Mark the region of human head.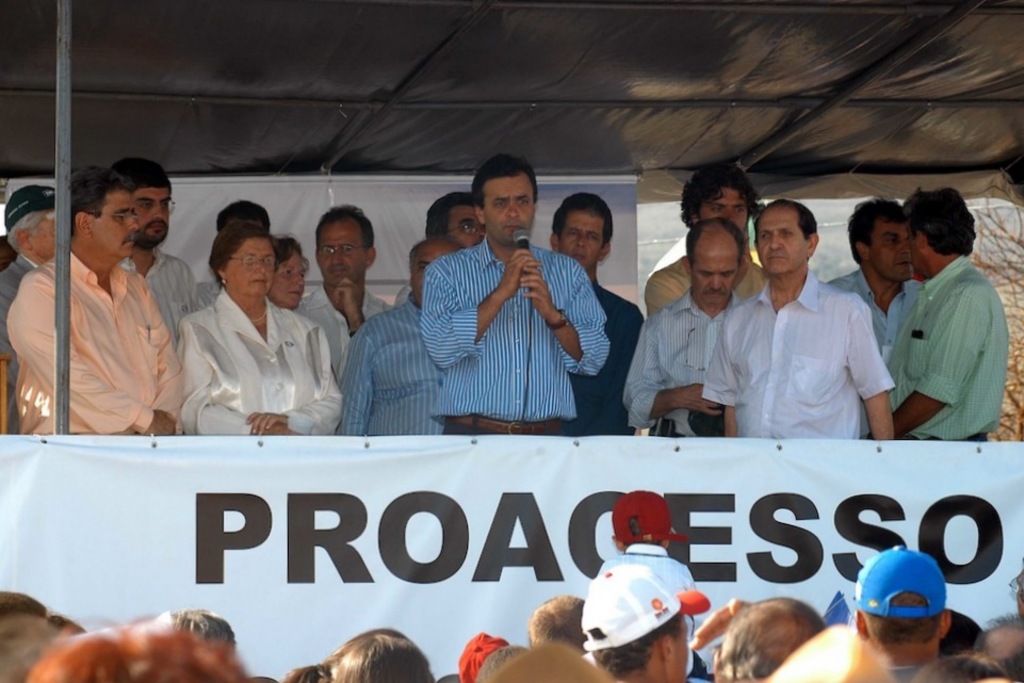
Region: (x1=613, y1=489, x2=683, y2=557).
